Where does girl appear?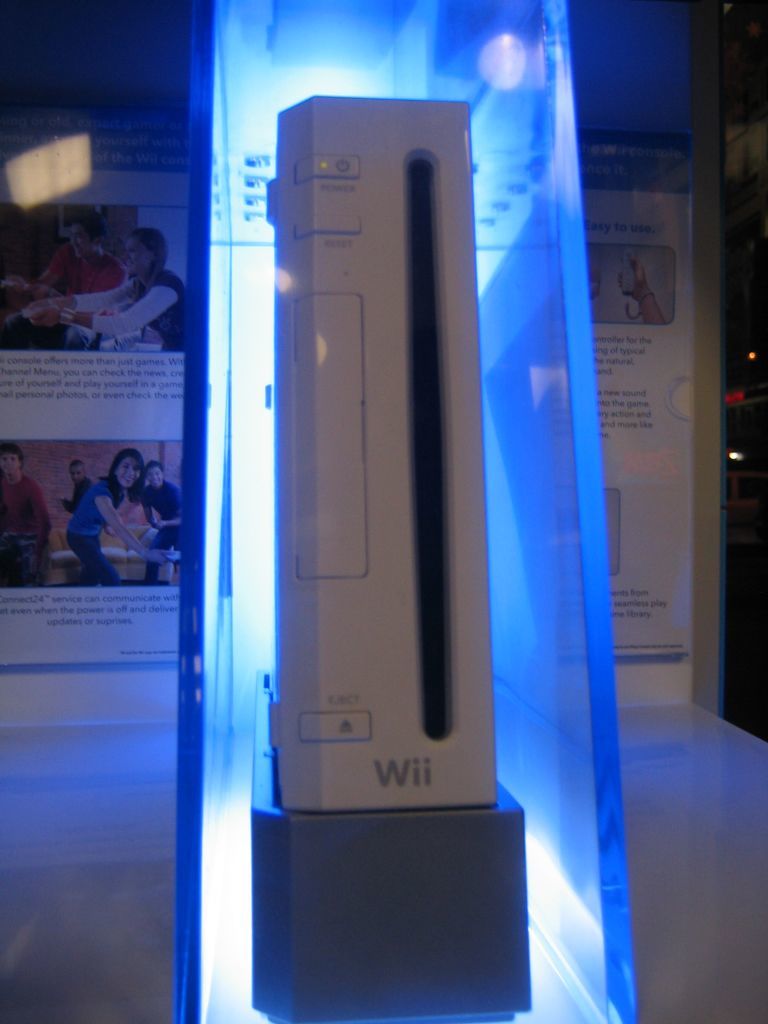
Appears at locate(61, 450, 174, 582).
